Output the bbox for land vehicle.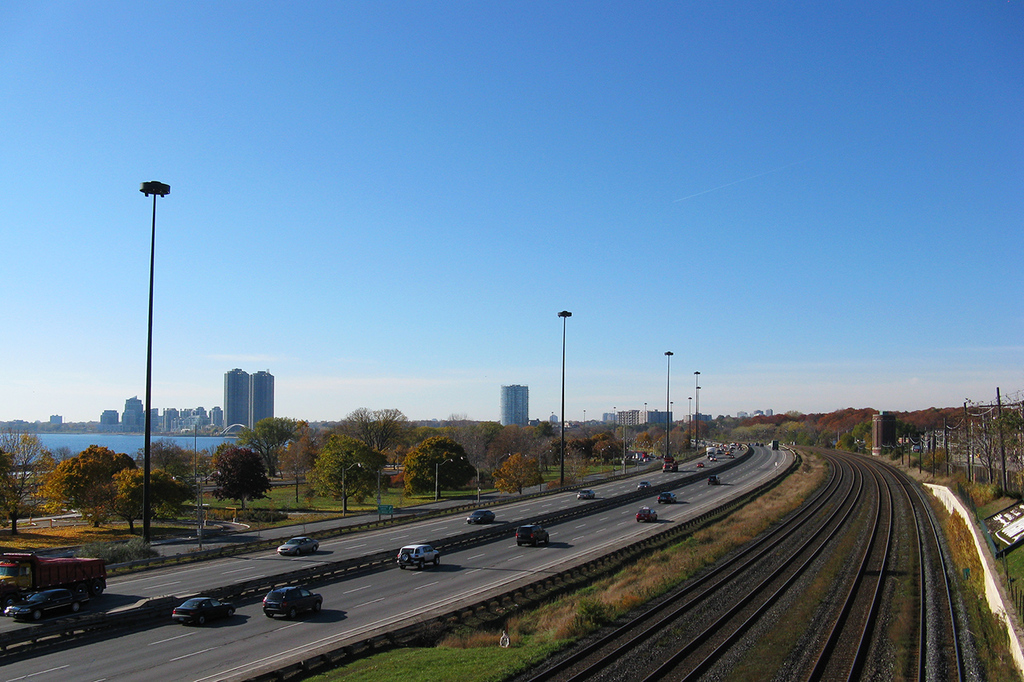
{"left": 260, "top": 580, "right": 323, "bottom": 618}.
